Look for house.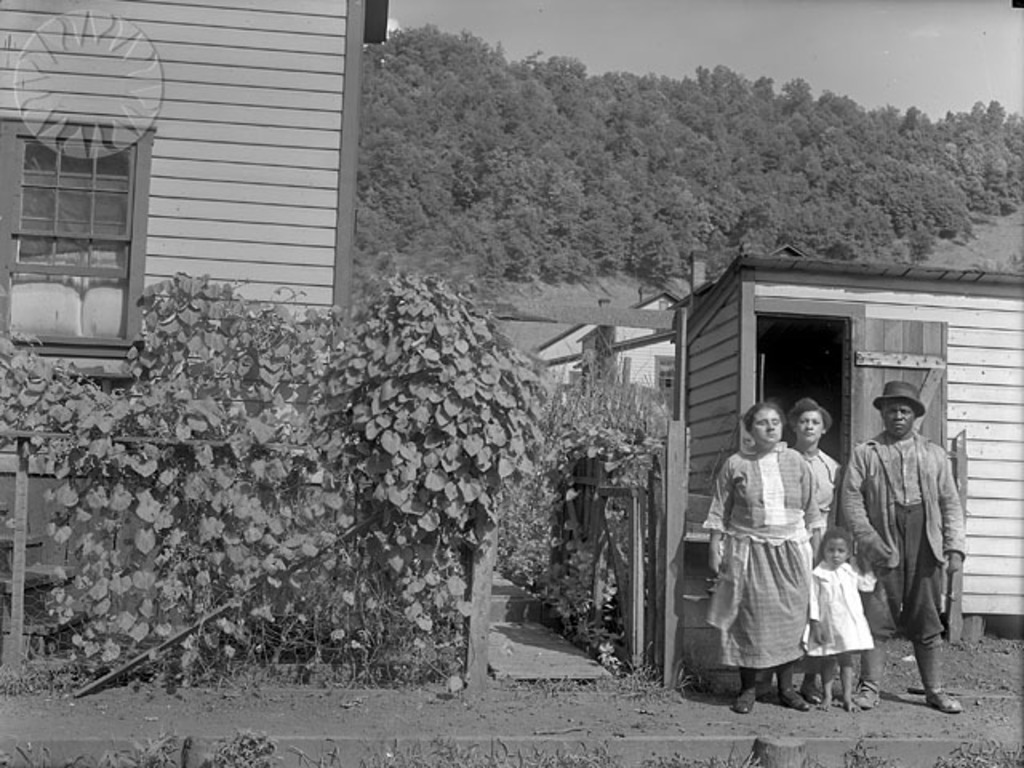
Found: Rect(531, 245, 1022, 614).
